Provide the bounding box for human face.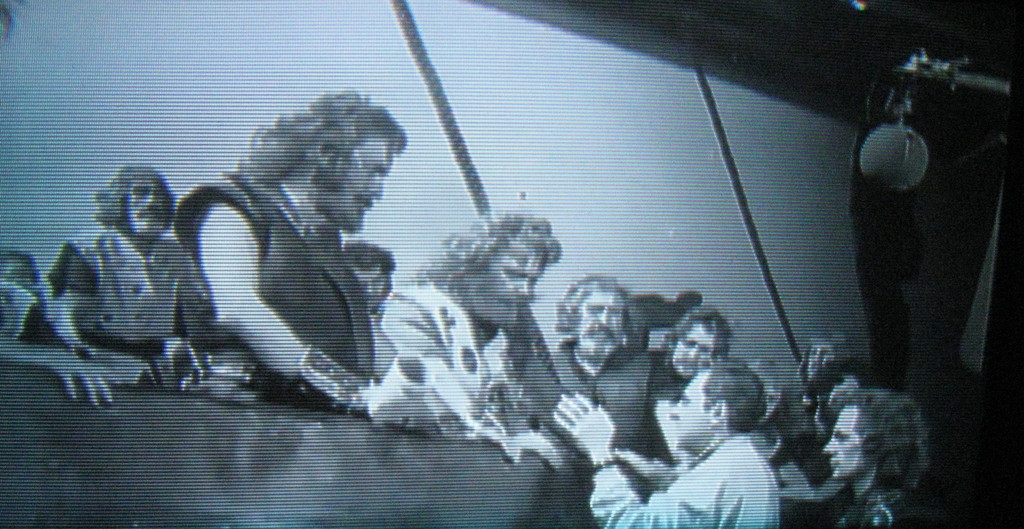
select_region(675, 318, 717, 377).
